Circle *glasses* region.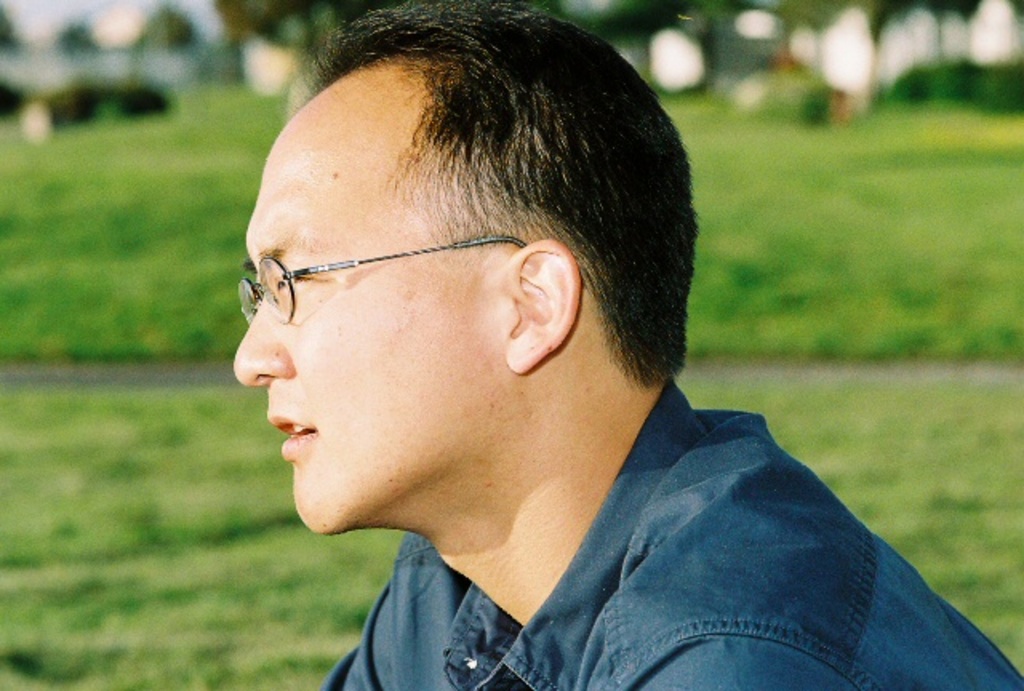
Region: BBox(237, 211, 566, 314).
